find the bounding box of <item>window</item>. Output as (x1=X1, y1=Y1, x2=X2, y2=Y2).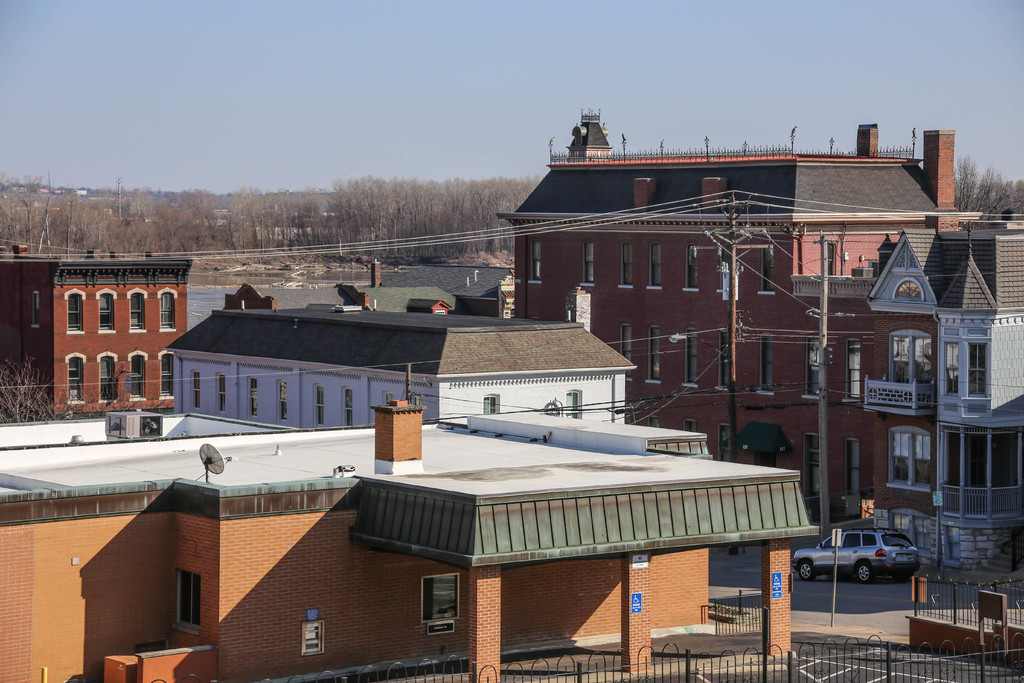
(x1=646, y1=249, x2=660, y2=292).
